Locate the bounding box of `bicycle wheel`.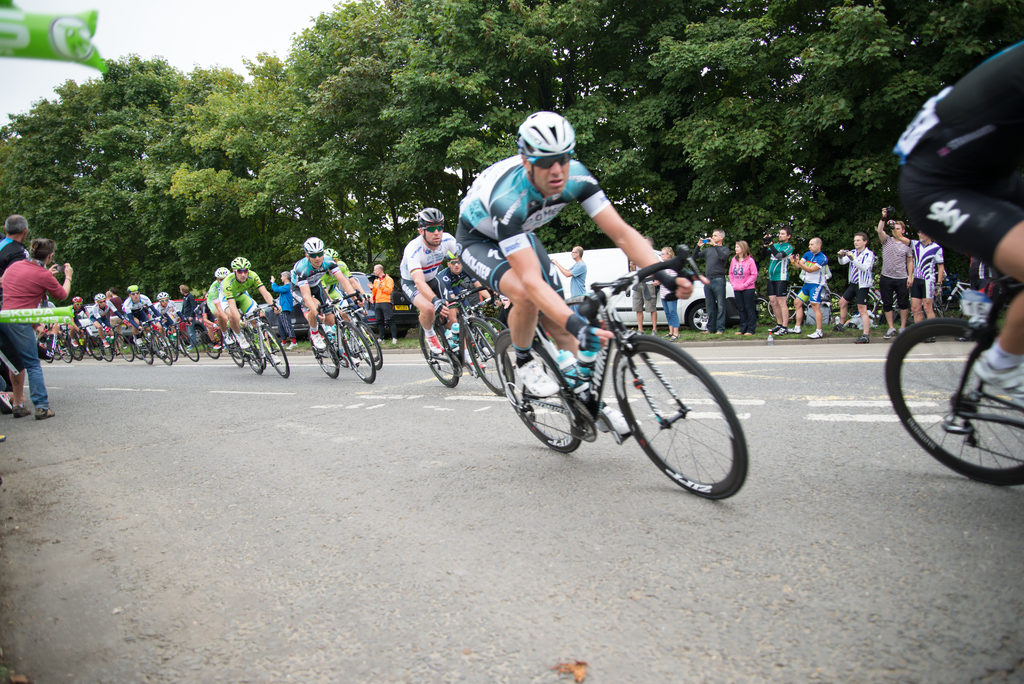
Bounding box: left=203, top=335, right=220, bottom=359.
